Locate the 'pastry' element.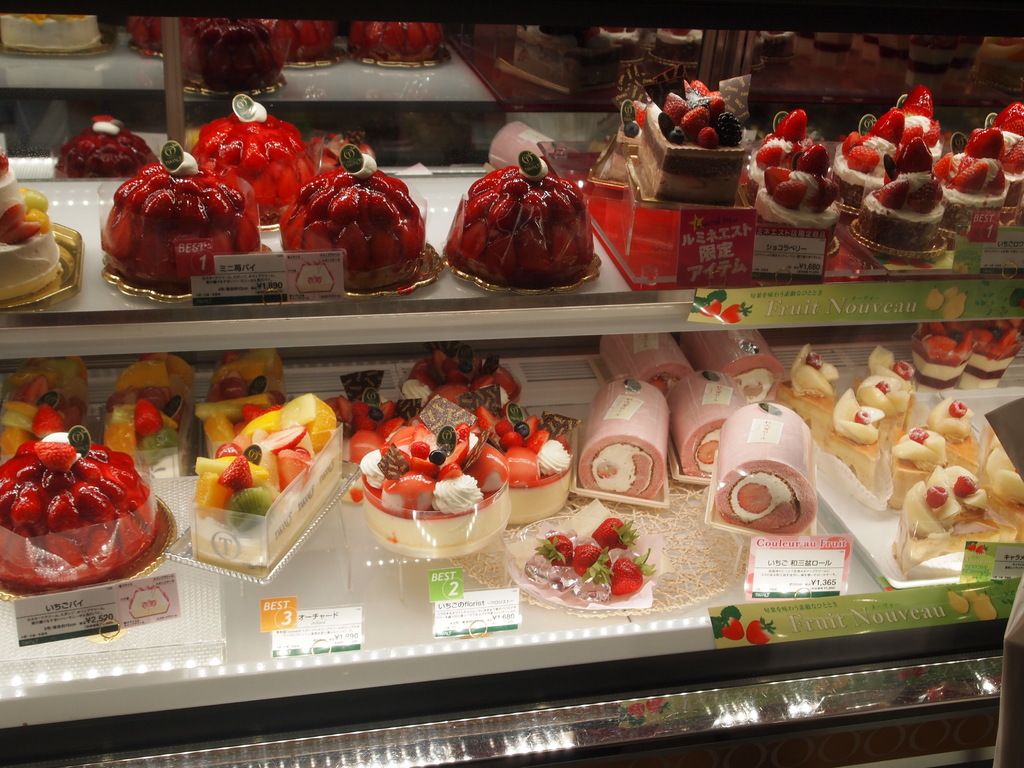
Element bbox: {"x1": 751, "y1": 109, "x2": 817, "y2": 198}.
